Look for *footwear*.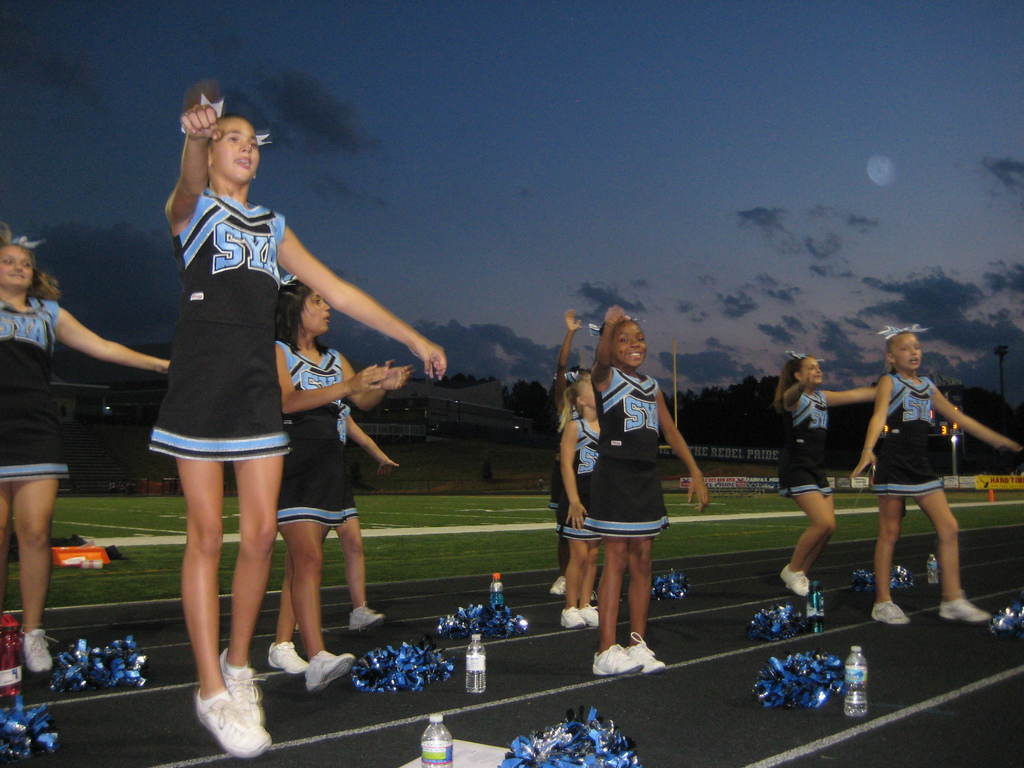
Found: (303, 646, 356, 695).
